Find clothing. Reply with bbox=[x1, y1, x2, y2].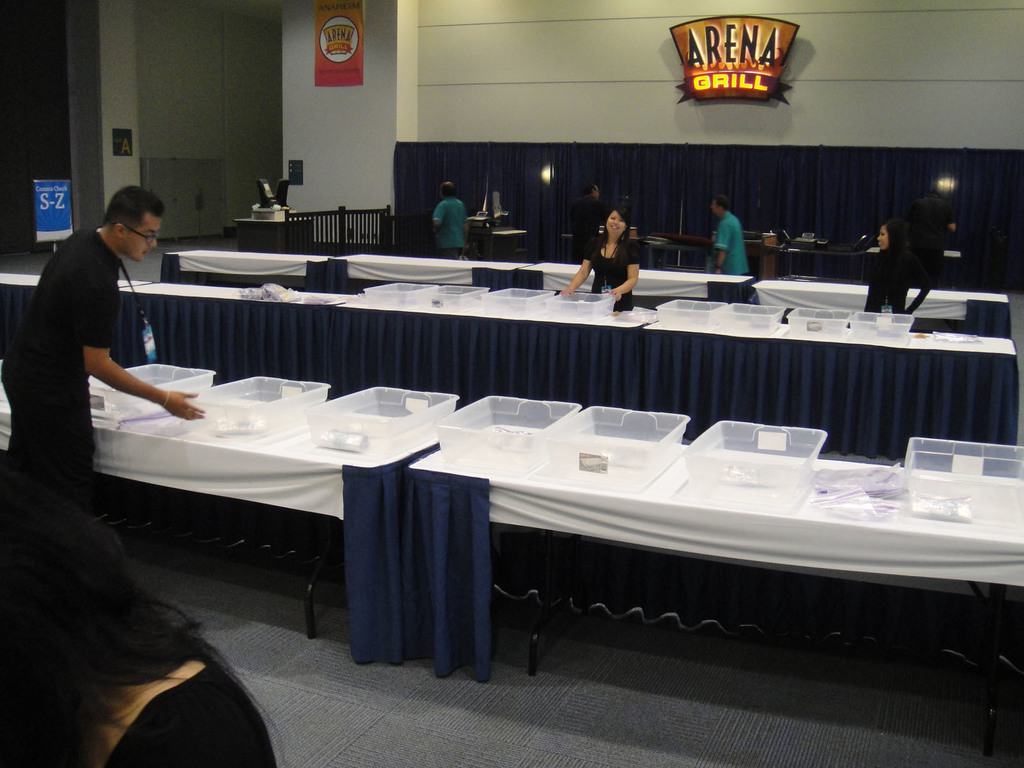
bbox=[860, 239, 932, 314].
